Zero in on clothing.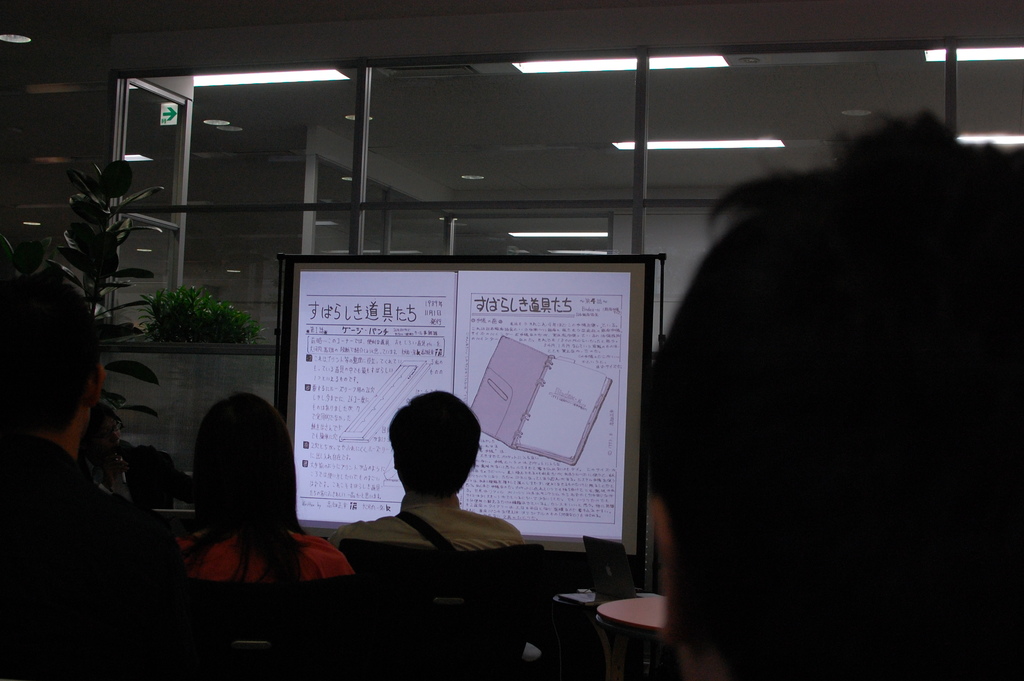
Zeroed in: region(180, 518, 353, 577).
